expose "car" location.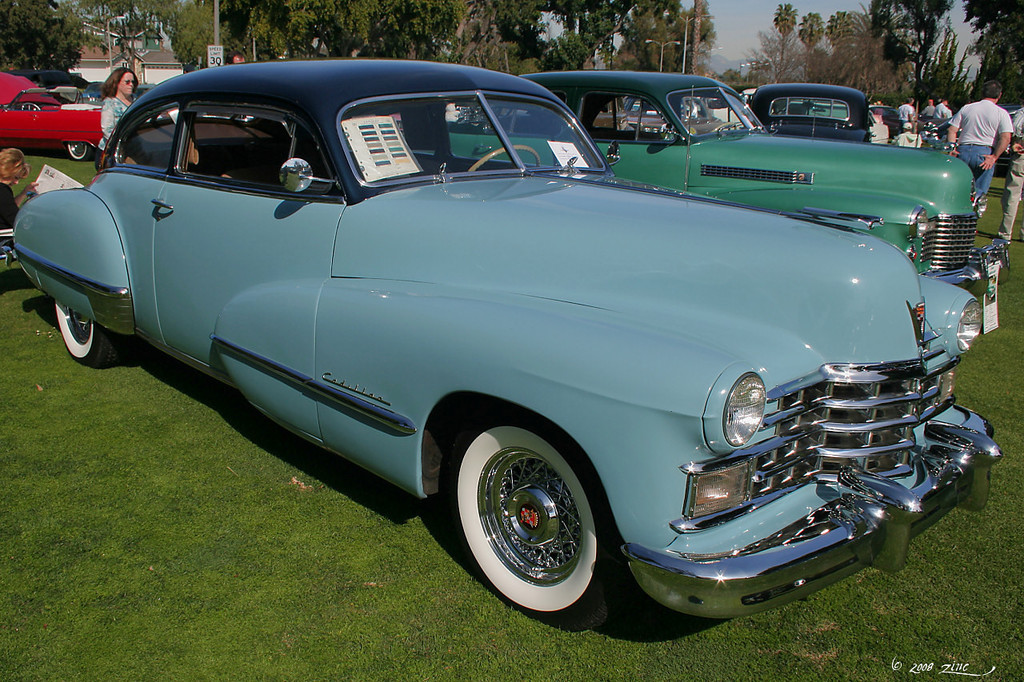
Exposed at (0, 51, 999, 628).
